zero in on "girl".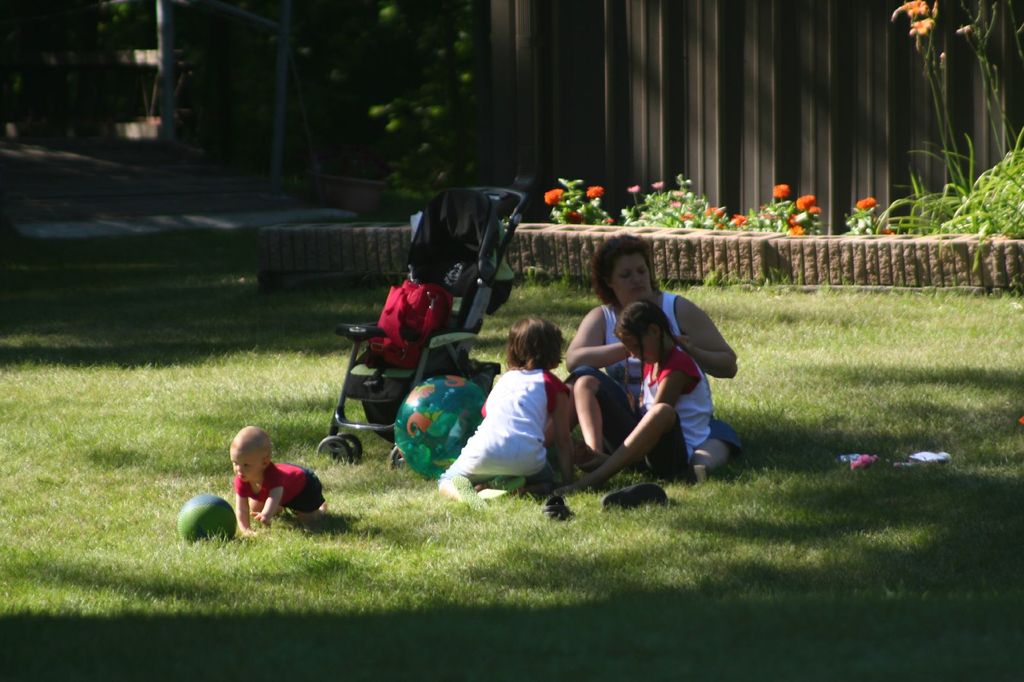
Zeroed in: (x1=433, y1=314, x2=576, y2=509).
